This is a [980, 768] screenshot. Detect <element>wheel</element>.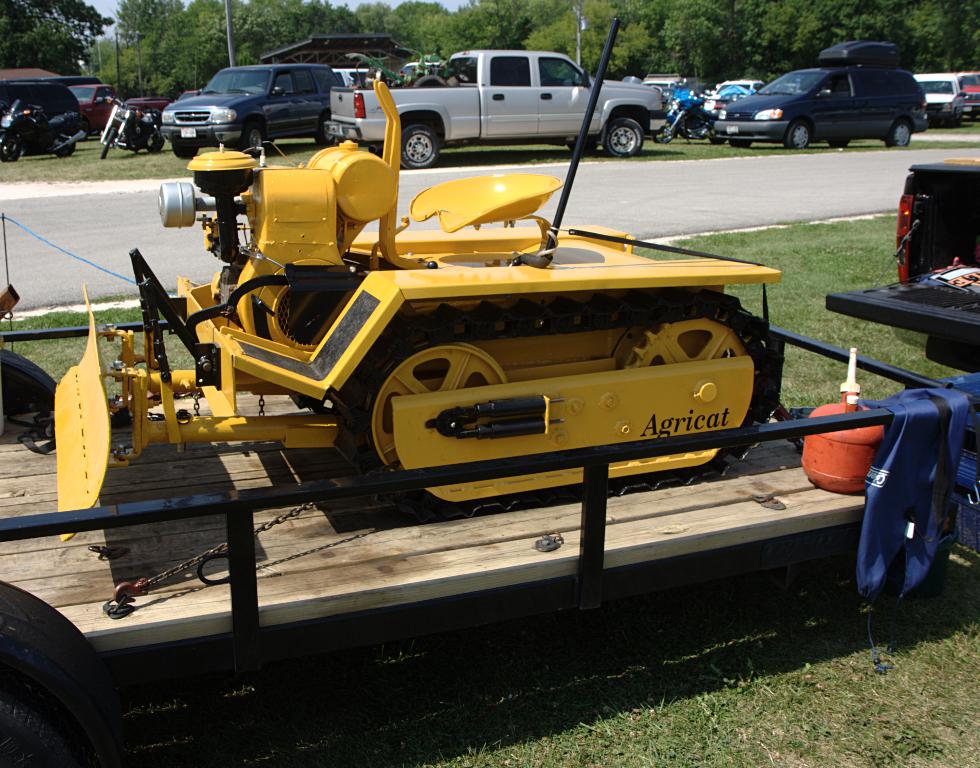
BBox(318, 121, 337, 149).
